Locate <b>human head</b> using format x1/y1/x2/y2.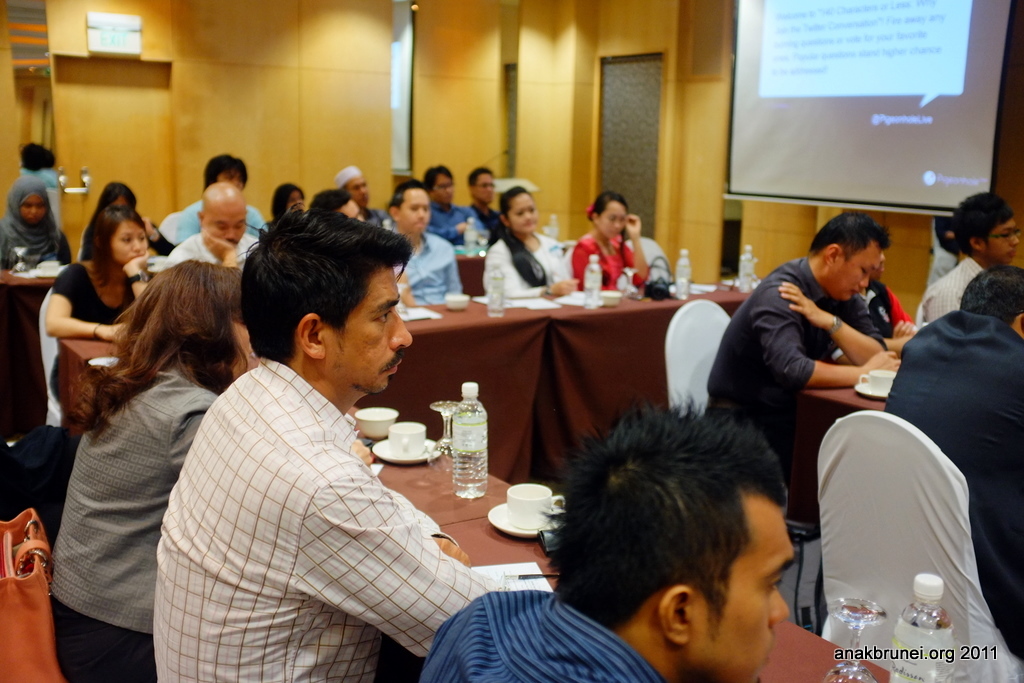
310/188/368/224.
